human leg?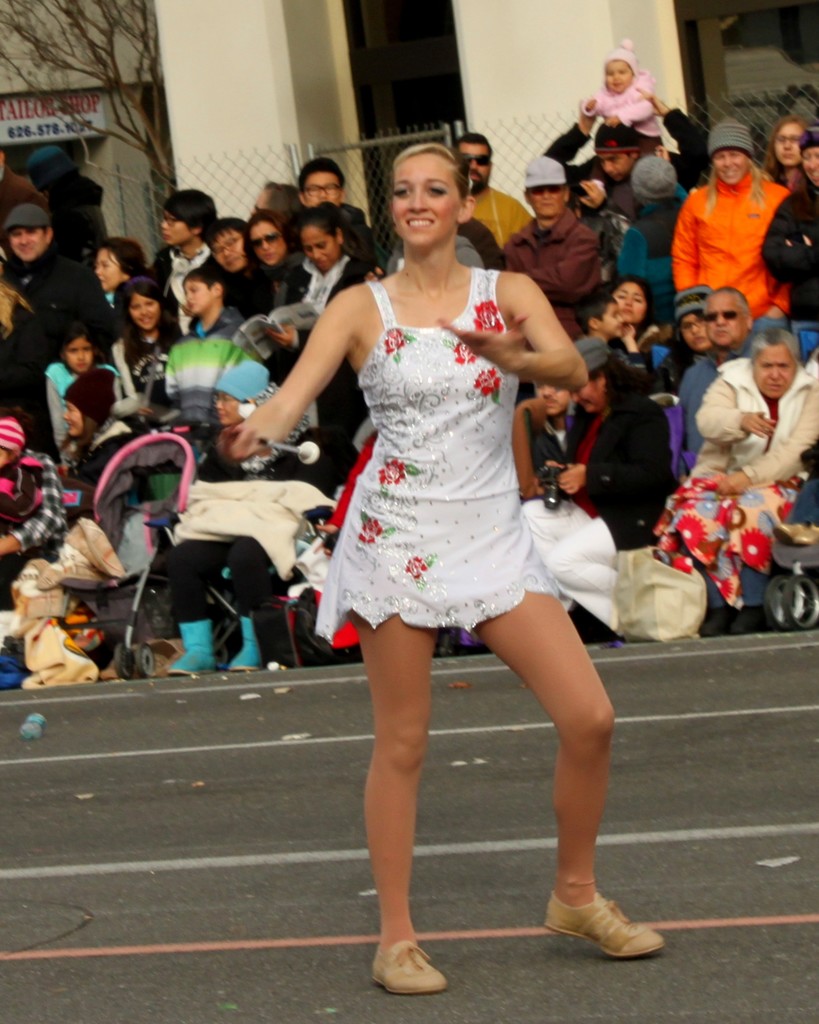
bbox=(230, 538, 258, 671)
